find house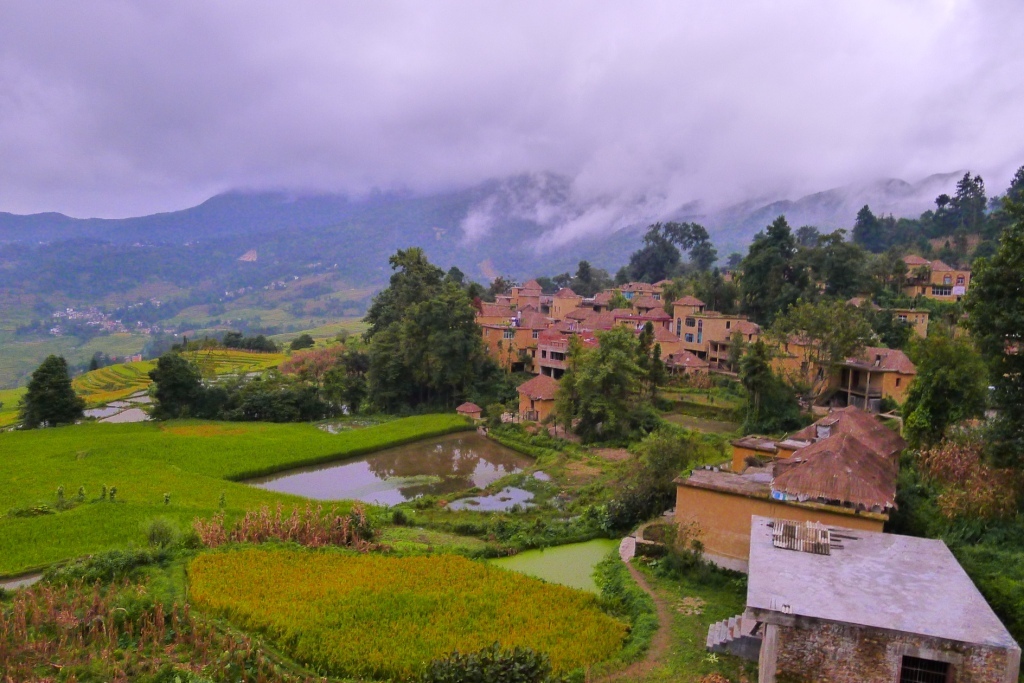
left=585, top=290, right=629, bottom=308
